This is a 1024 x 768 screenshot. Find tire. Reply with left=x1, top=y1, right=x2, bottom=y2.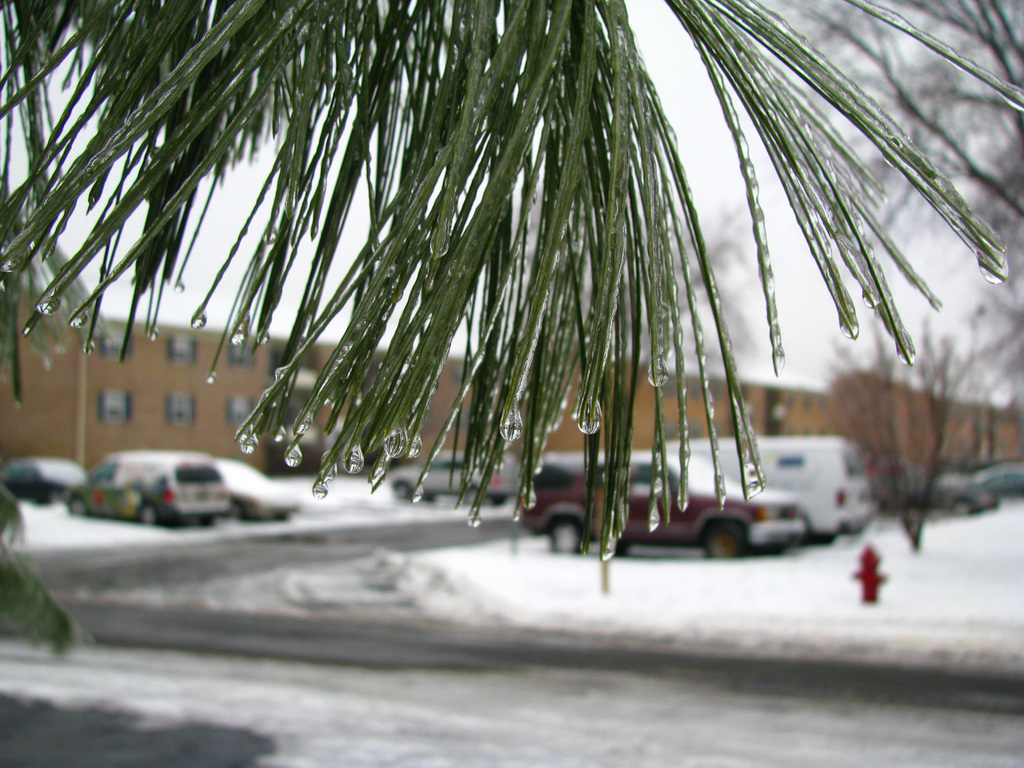
left=552, top=513, right=579, bottom=556.
